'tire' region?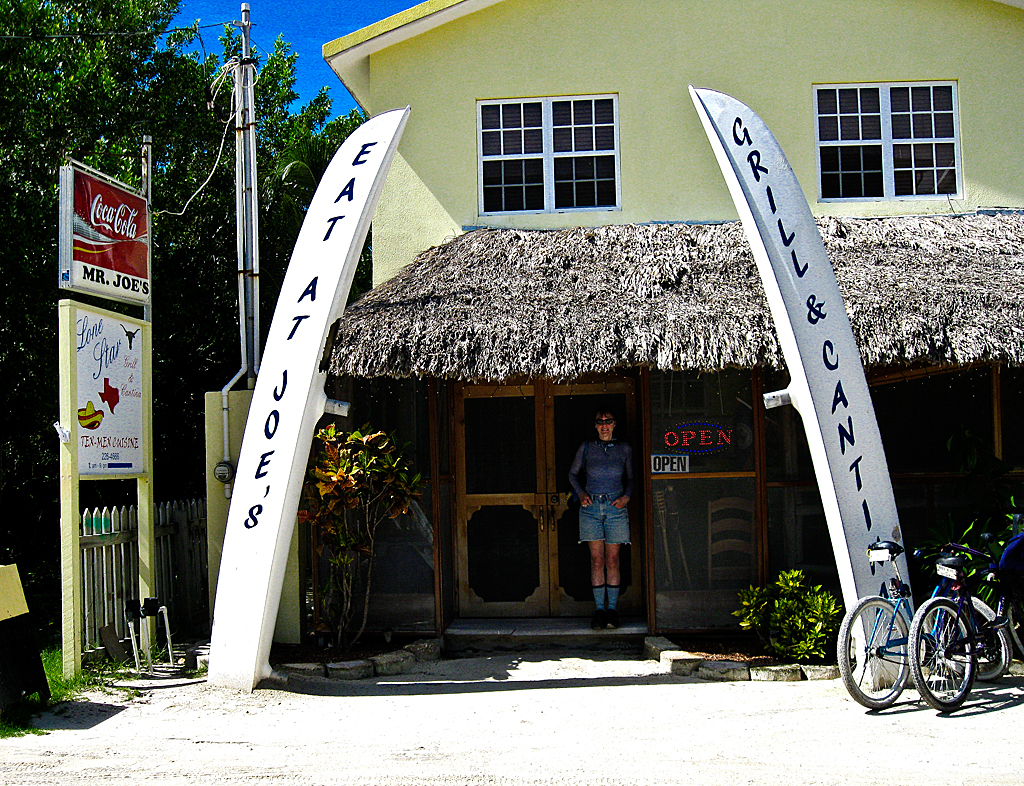
<bbox>1007, 597, 1023, 658</bbox>
